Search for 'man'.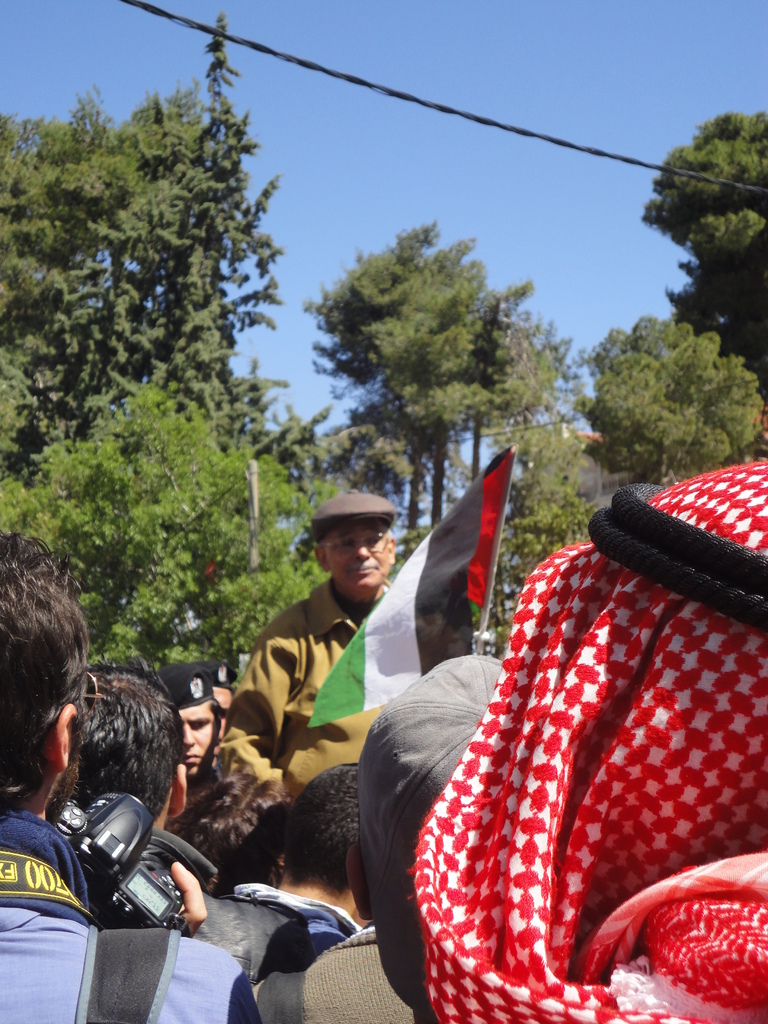
Found at 0:531:250:1023.
